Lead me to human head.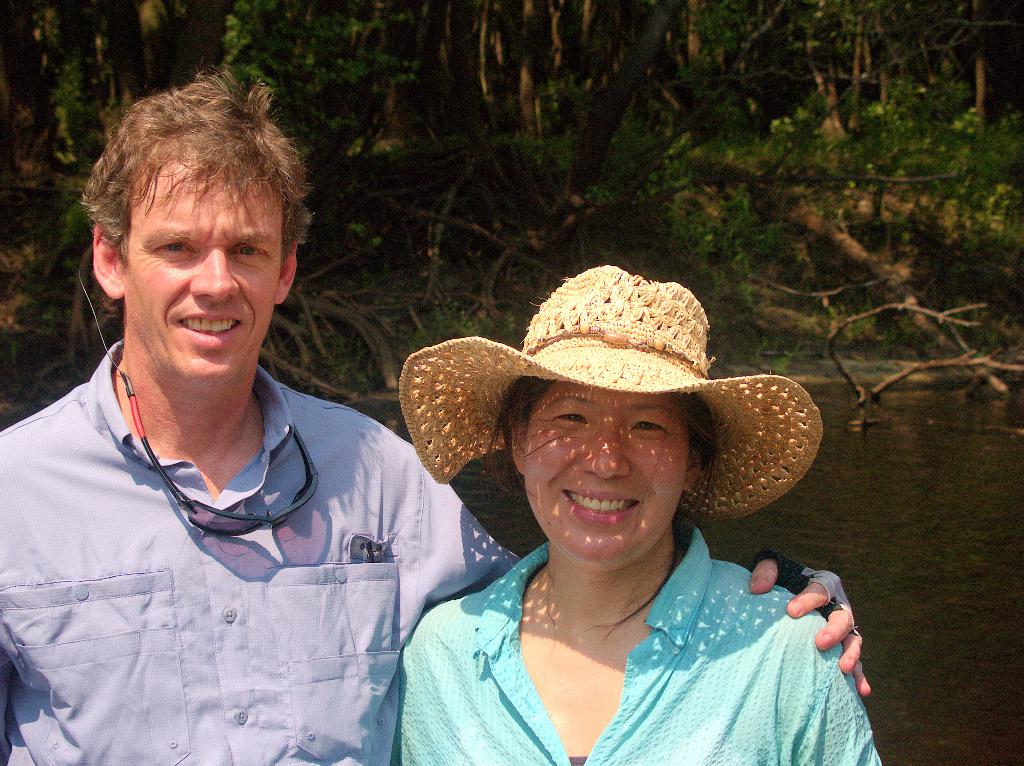
Lead to Rect(70, 61, 312, 420).
